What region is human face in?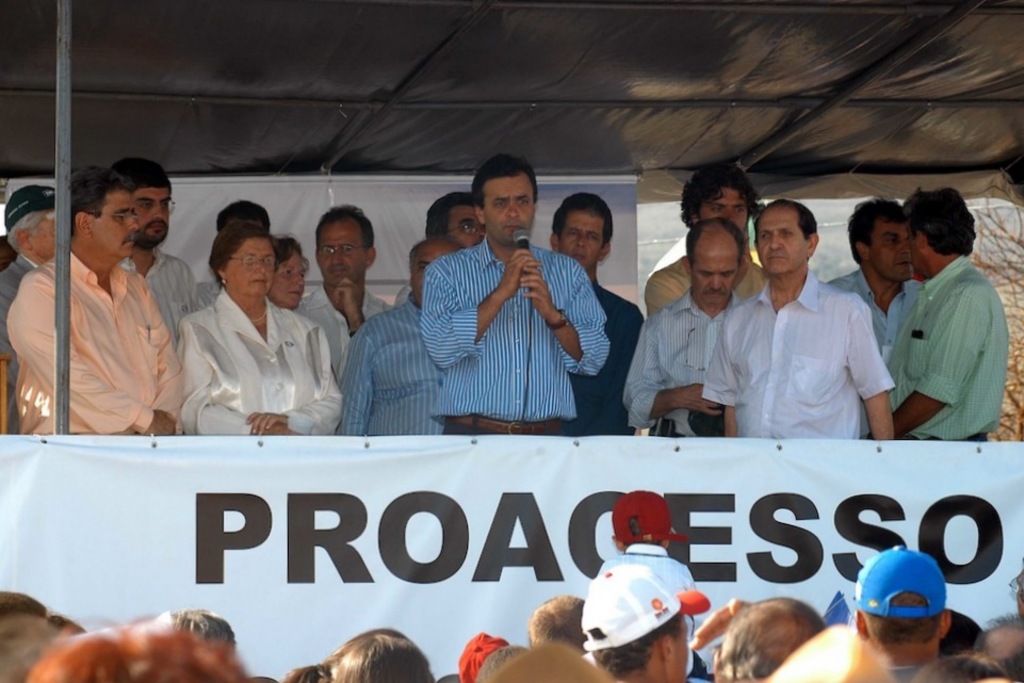
bbox=[274, 255, 306, 308].
